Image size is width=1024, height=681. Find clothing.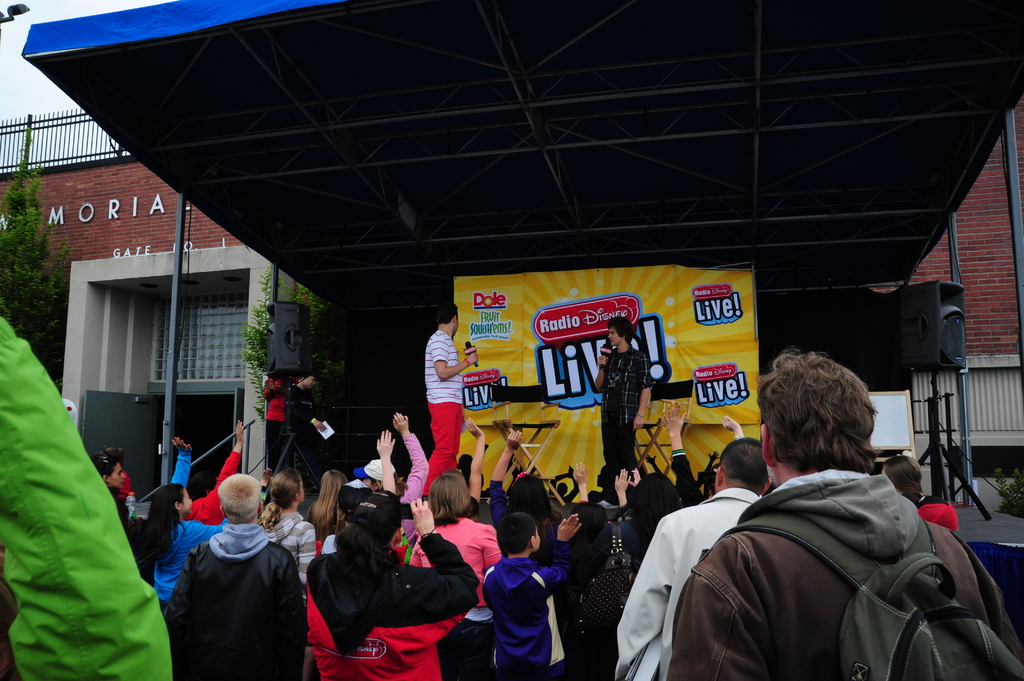
(412, 516, 510, 680).
